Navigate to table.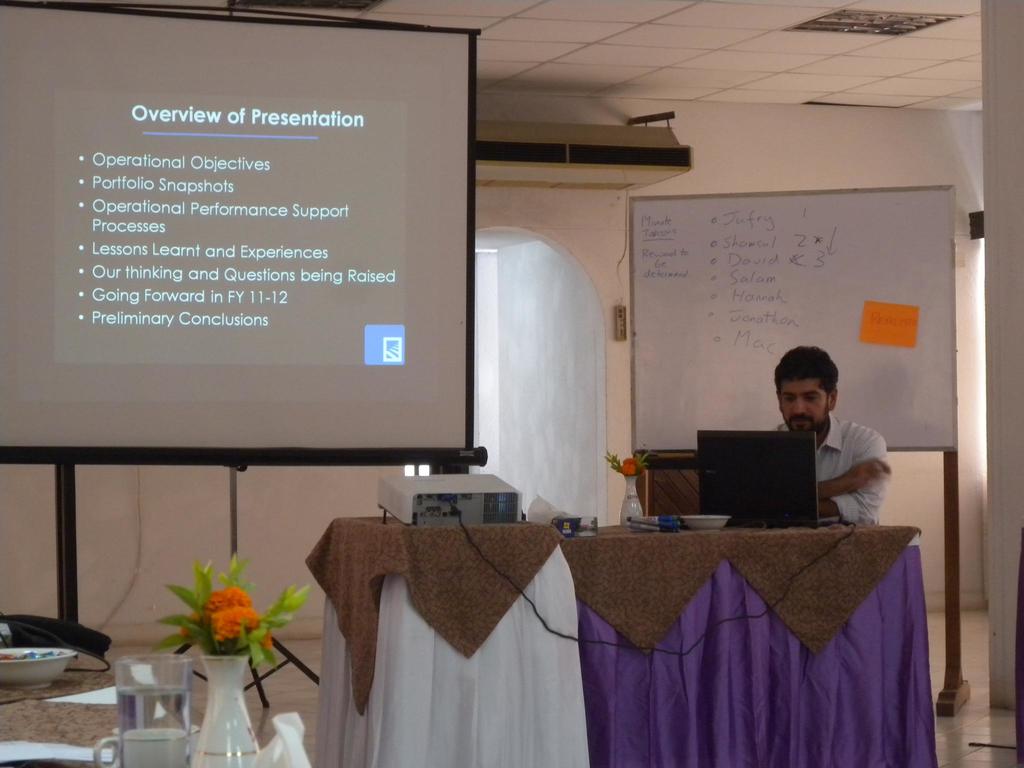
Navigation target: pyautogui.locateOnScreen(461, 490, 954, 767).
